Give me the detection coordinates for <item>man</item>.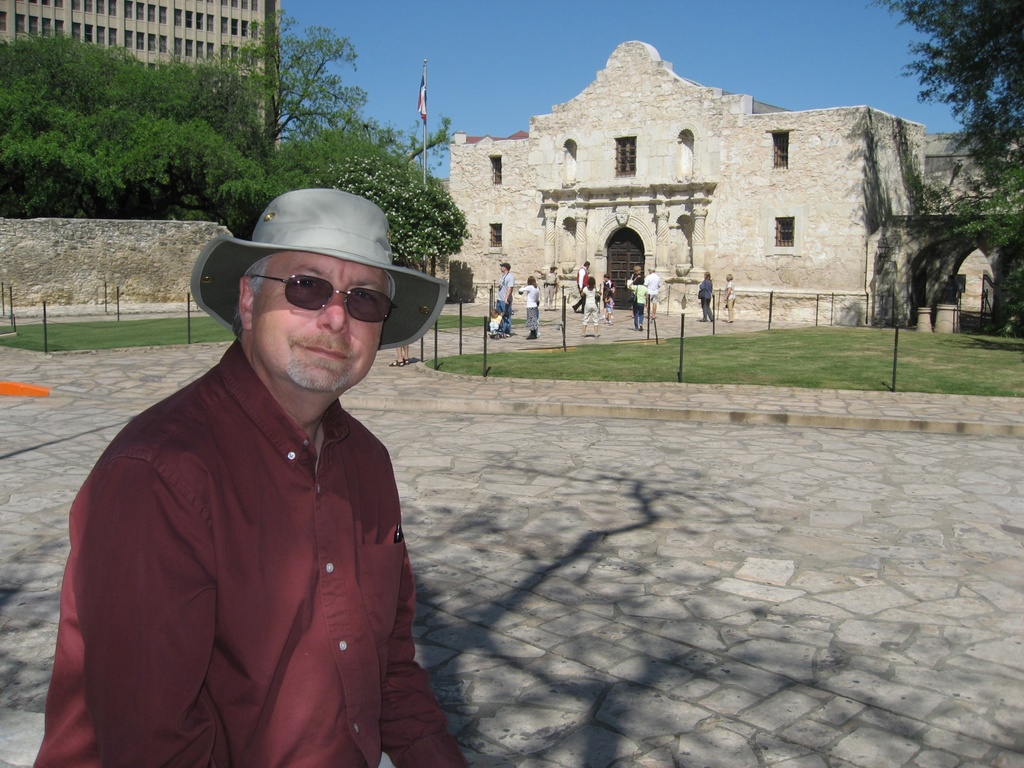
(left=641, top=266, right=661, bottom=318).
